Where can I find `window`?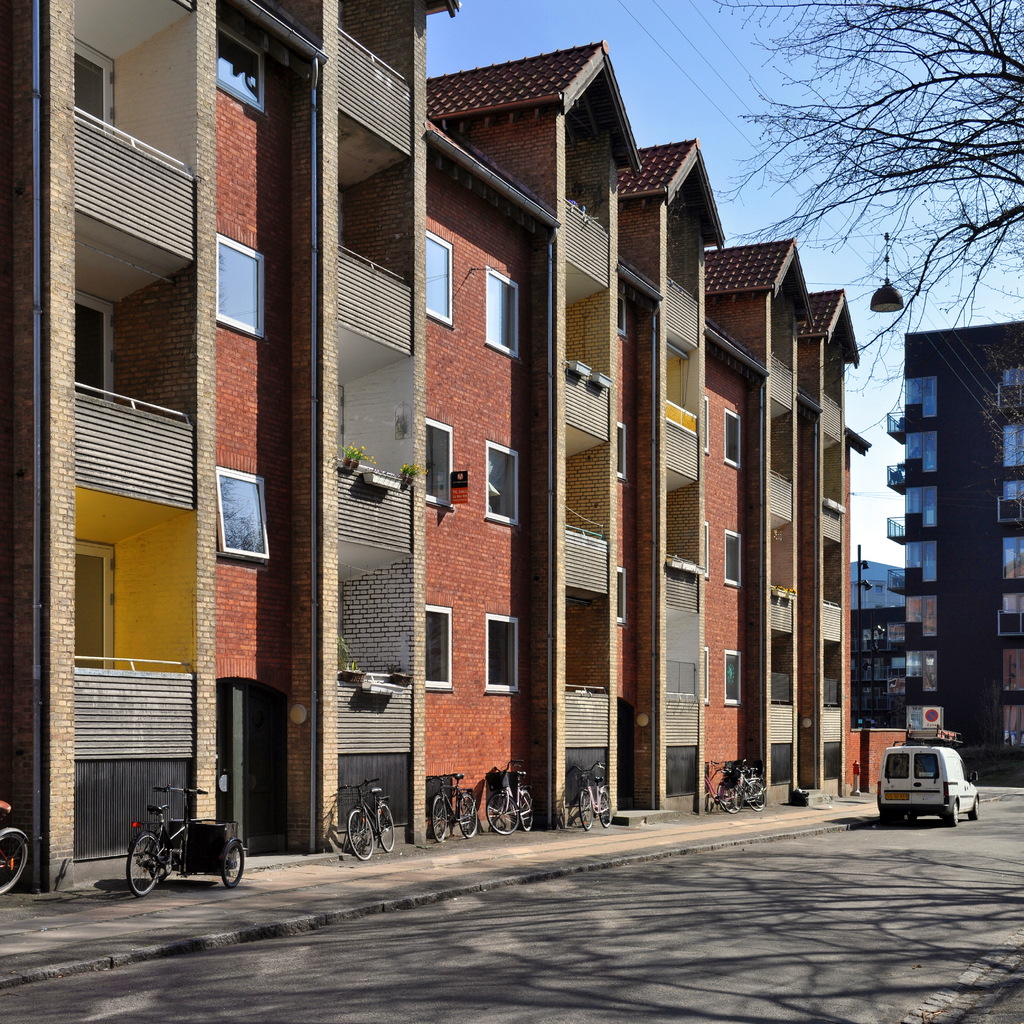
You can find it at 723 533 747 585.
